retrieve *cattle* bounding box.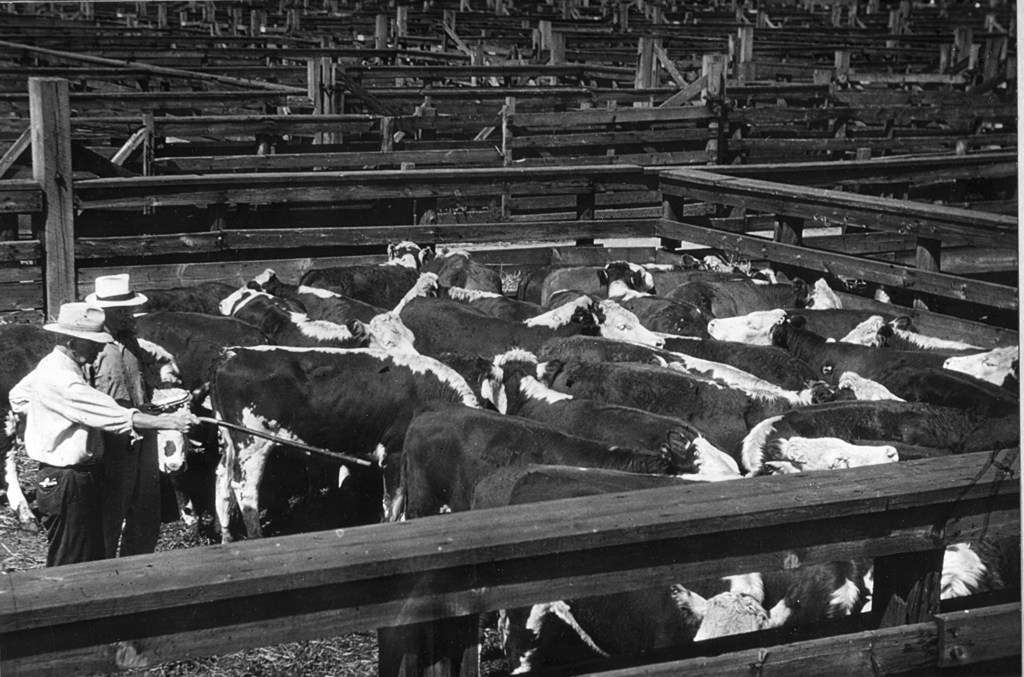
Bounding box: 416,243,504,297.
